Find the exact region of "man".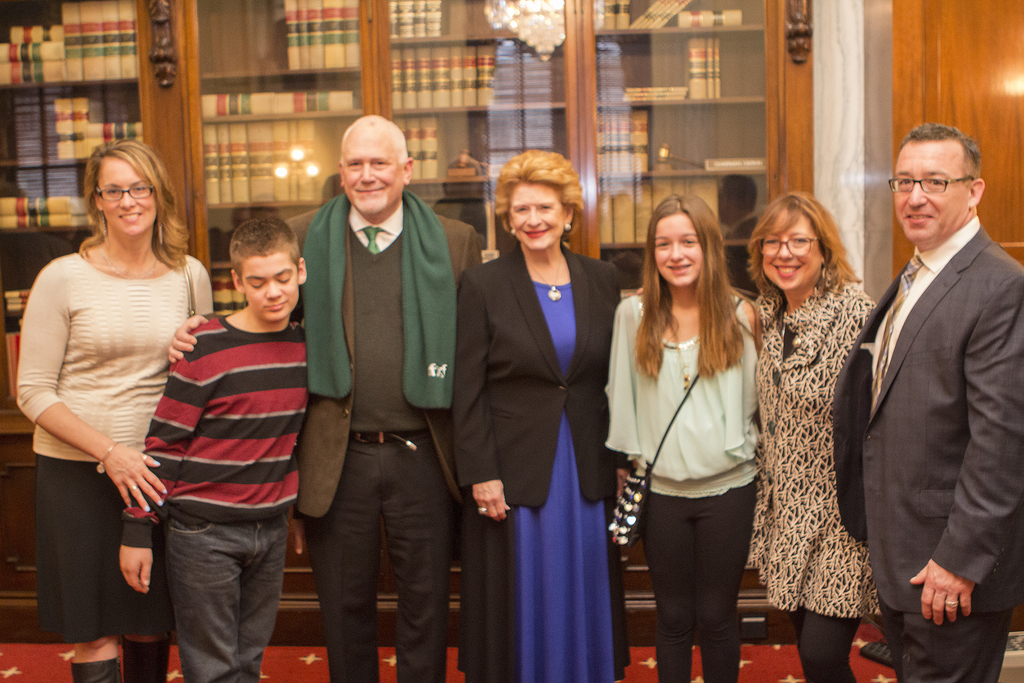
Exact region: <bbox>150, 113, 524, 682</bbox>.
